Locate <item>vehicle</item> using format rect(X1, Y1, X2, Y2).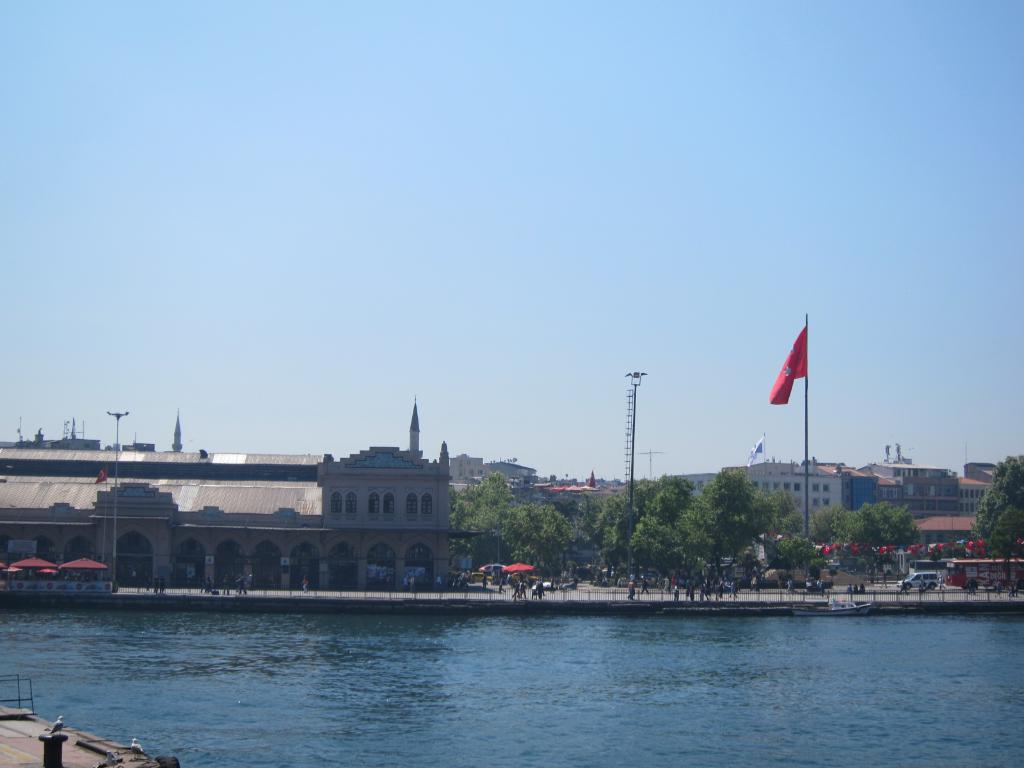
rect(897, 573, 941, 591).
